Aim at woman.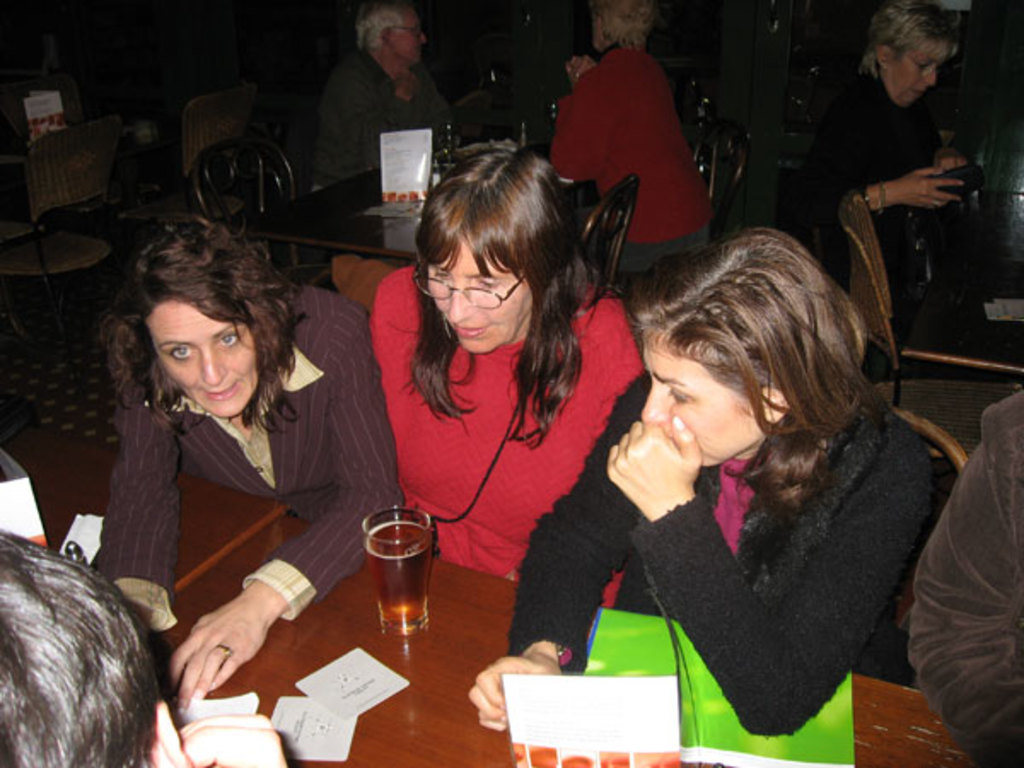
Aimed at bbox=[502, 133, 920, 753].
